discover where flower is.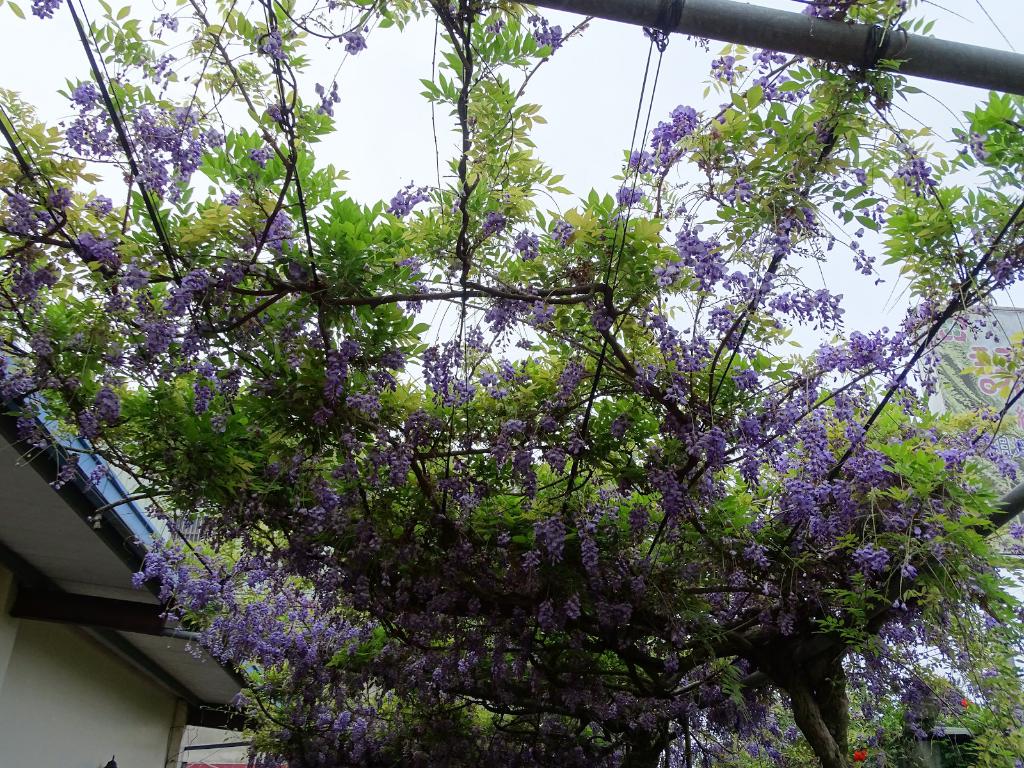
Discovered at bbox=[483, 20, 512, 39].
